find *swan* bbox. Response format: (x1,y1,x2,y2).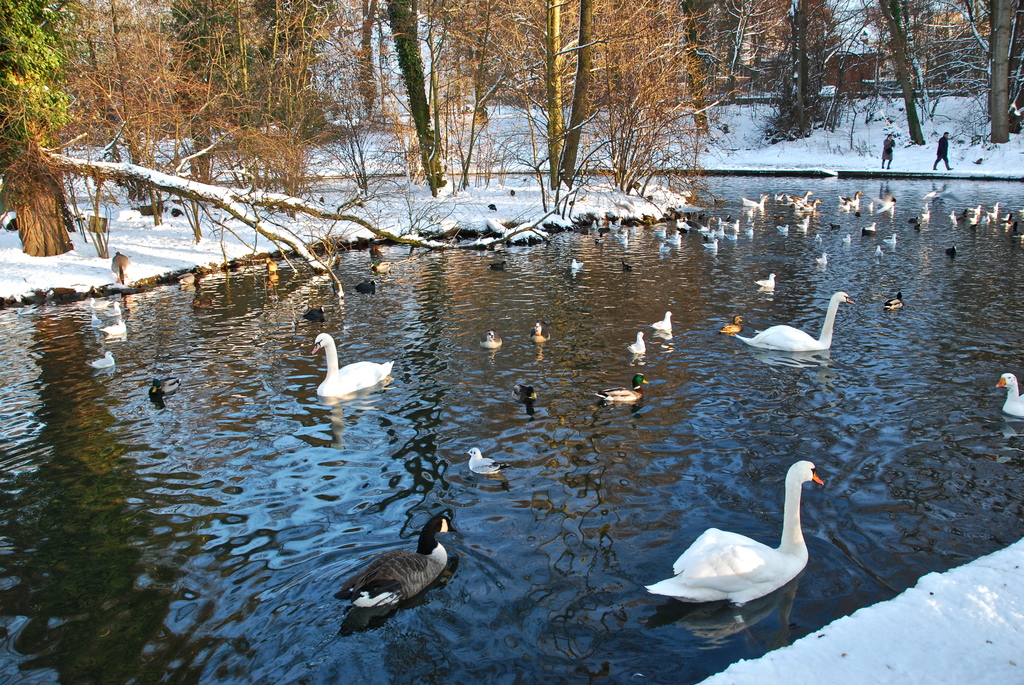
(616,217,622,224).
